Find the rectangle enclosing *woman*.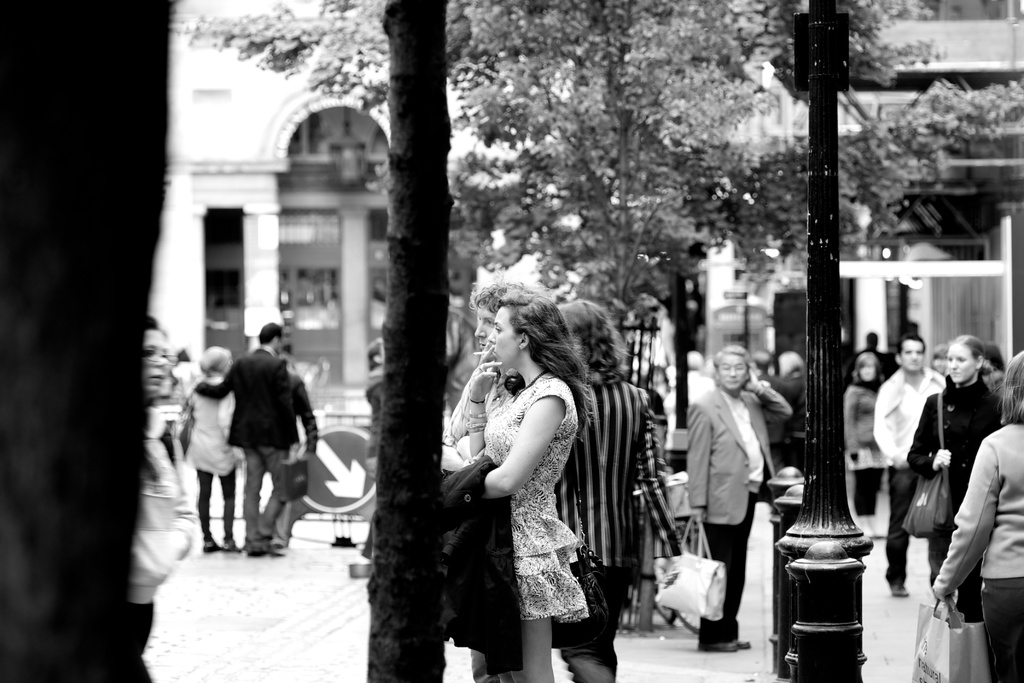
(181, 344, 234, 557).
